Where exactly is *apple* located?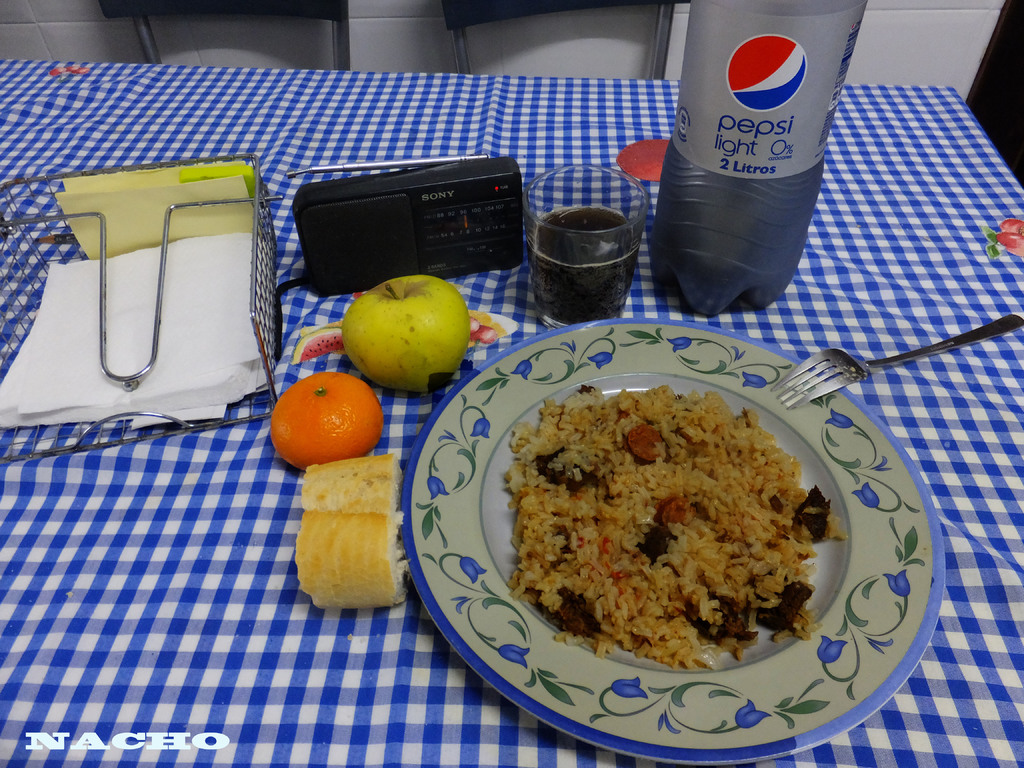
Its bounding box is BBox(999, 216, 1021, 236).
